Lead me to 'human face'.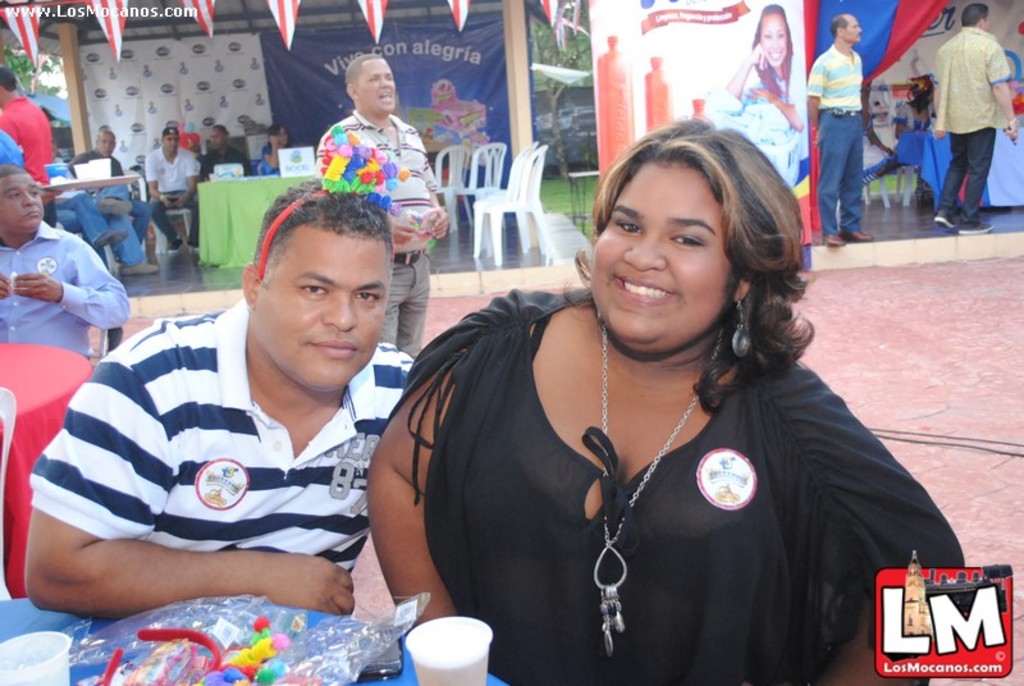
Lead to x1=264, y1=230, x2=396, y2=394.
